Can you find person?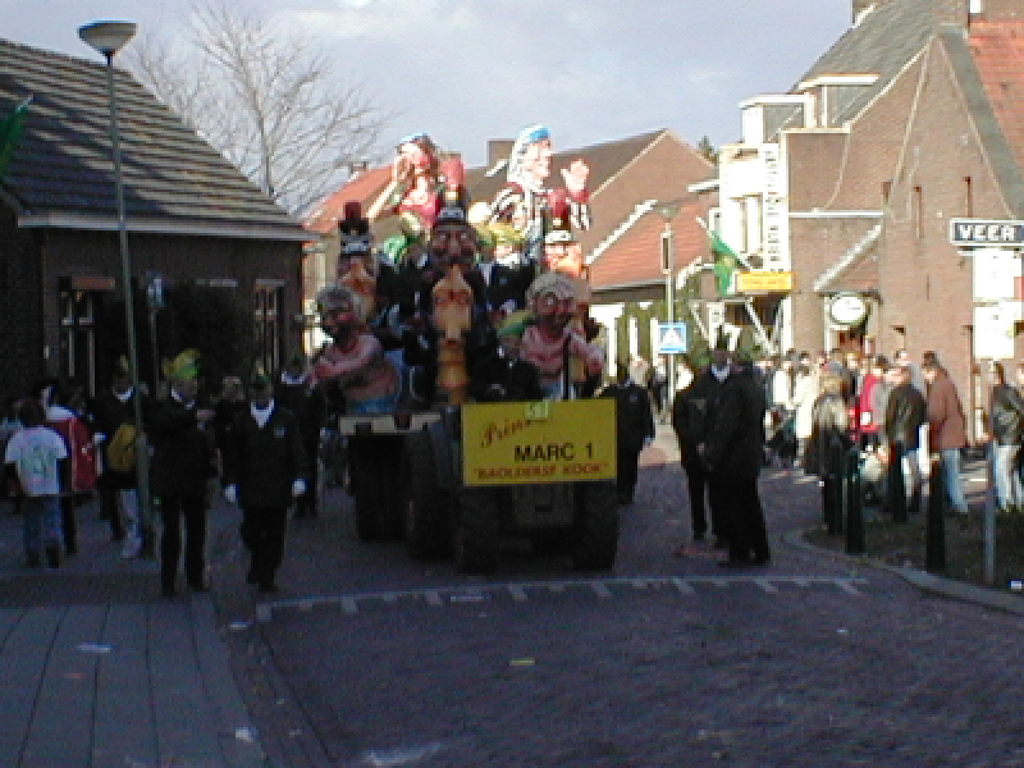
Yes, bounding box: (706,347,769,569).
